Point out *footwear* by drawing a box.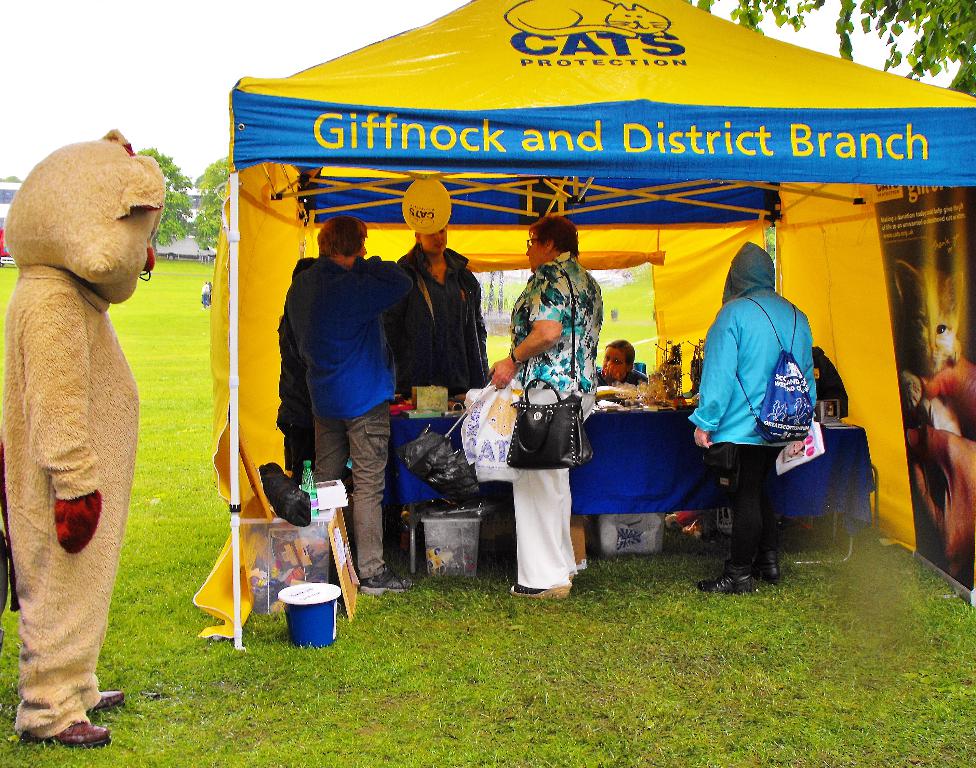
l=702, t=569, r=762, b=594.
